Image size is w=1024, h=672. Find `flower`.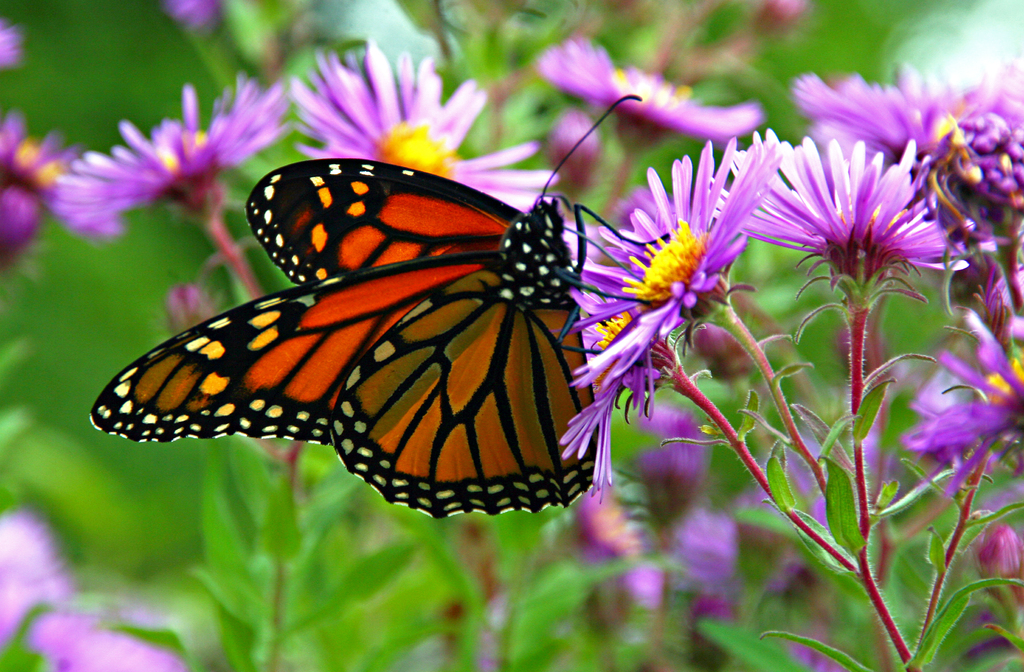
select_region(761, 131, 949, 318).
